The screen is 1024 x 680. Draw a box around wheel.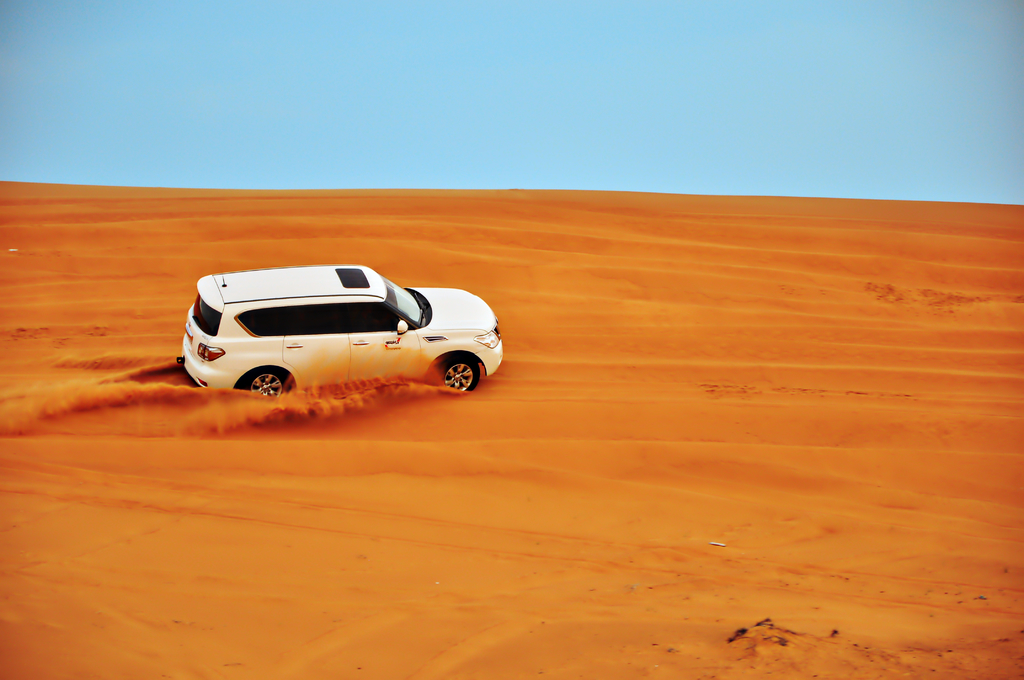
detection(424, 343, 484, 405).
